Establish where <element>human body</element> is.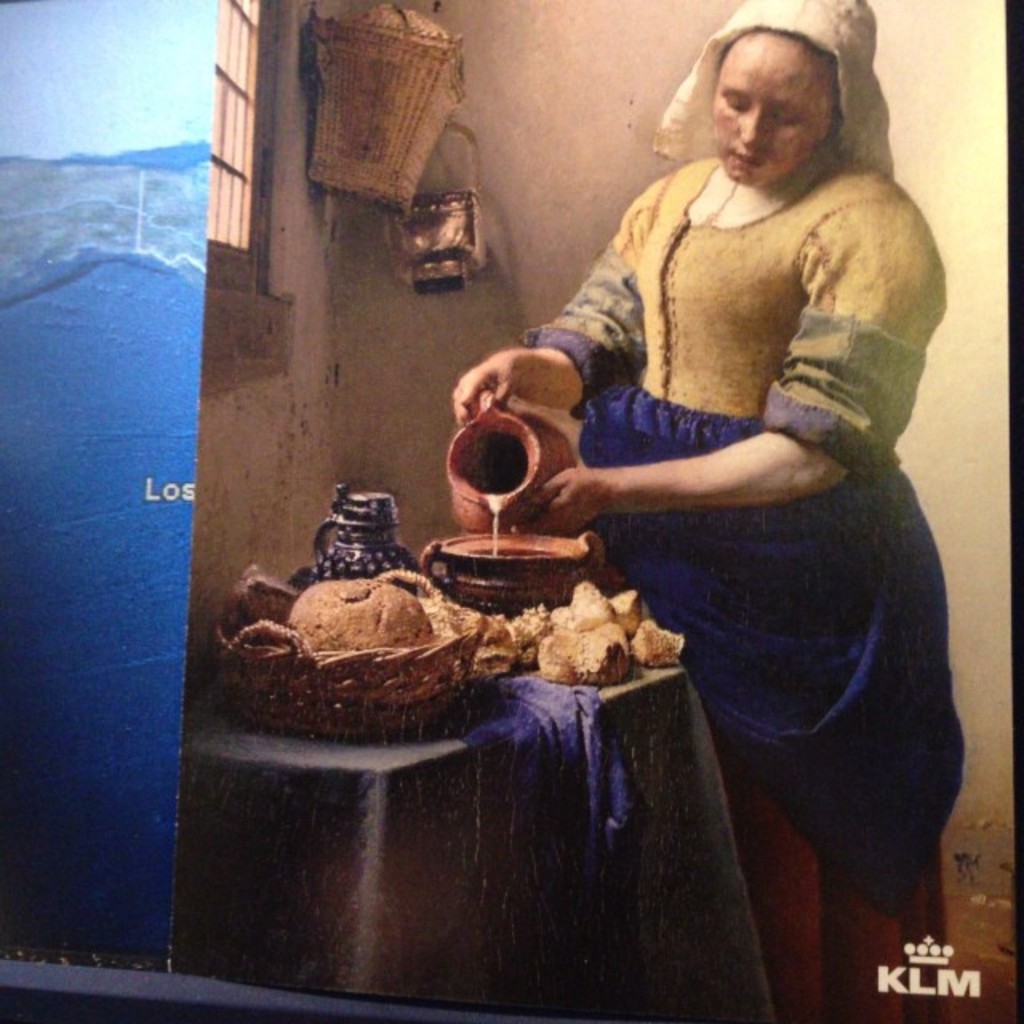
Established at bbox=(469, 22, 954, 979).
